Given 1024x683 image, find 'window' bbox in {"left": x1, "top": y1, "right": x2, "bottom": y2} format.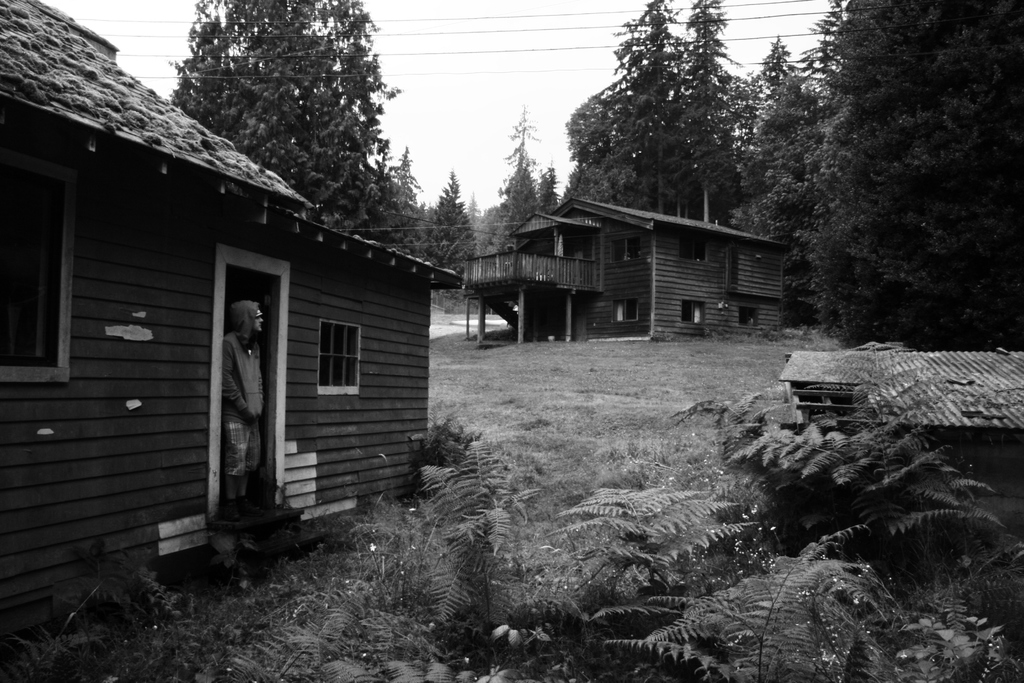
{"left": 611, "top": 238, "right": 639, "bottom": 266}.
